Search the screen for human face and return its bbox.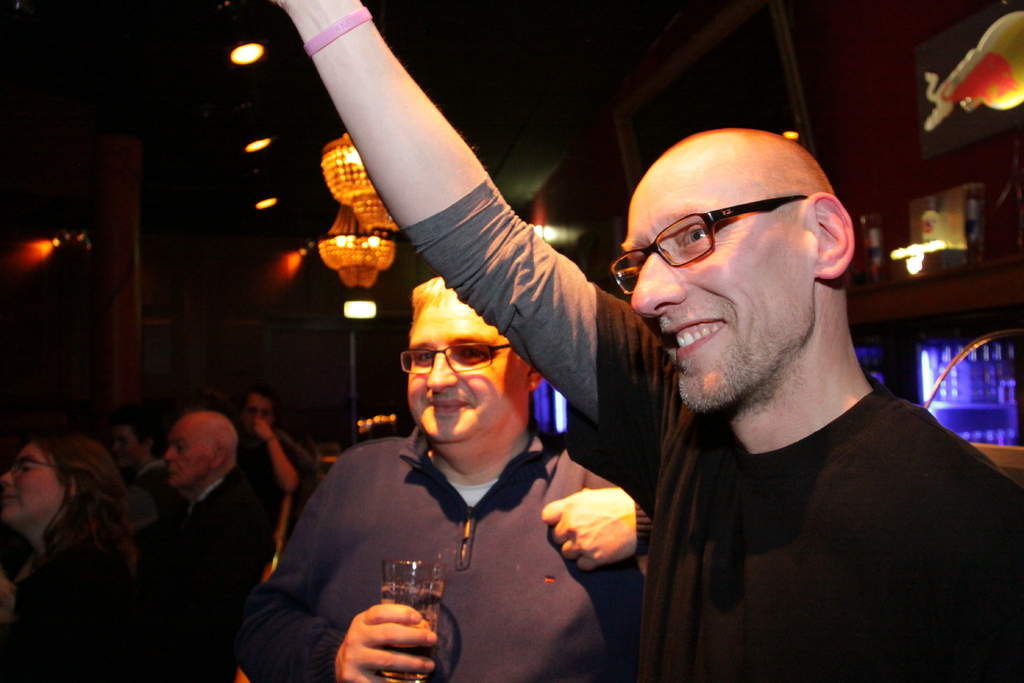
Found: Rect(114, 424, 140, 462).
